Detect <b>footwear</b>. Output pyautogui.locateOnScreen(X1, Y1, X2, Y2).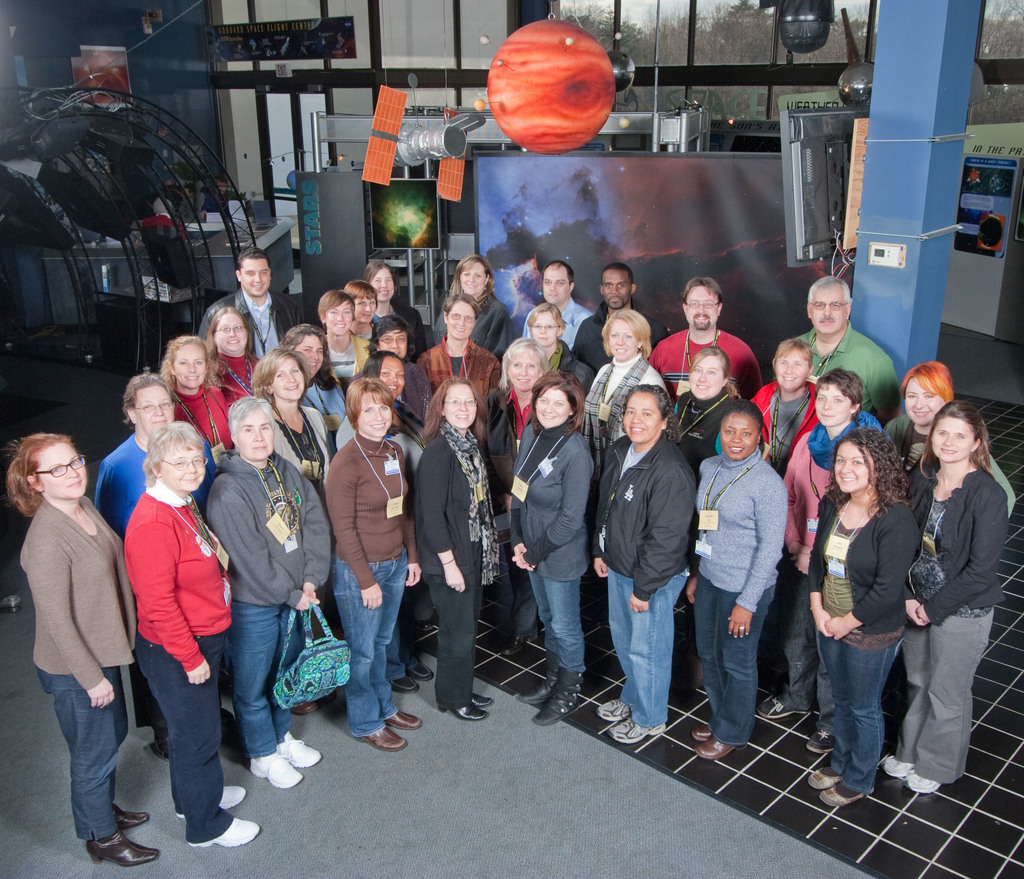
pyautogui.locateOnScreen(534, 667, 584, 727).
